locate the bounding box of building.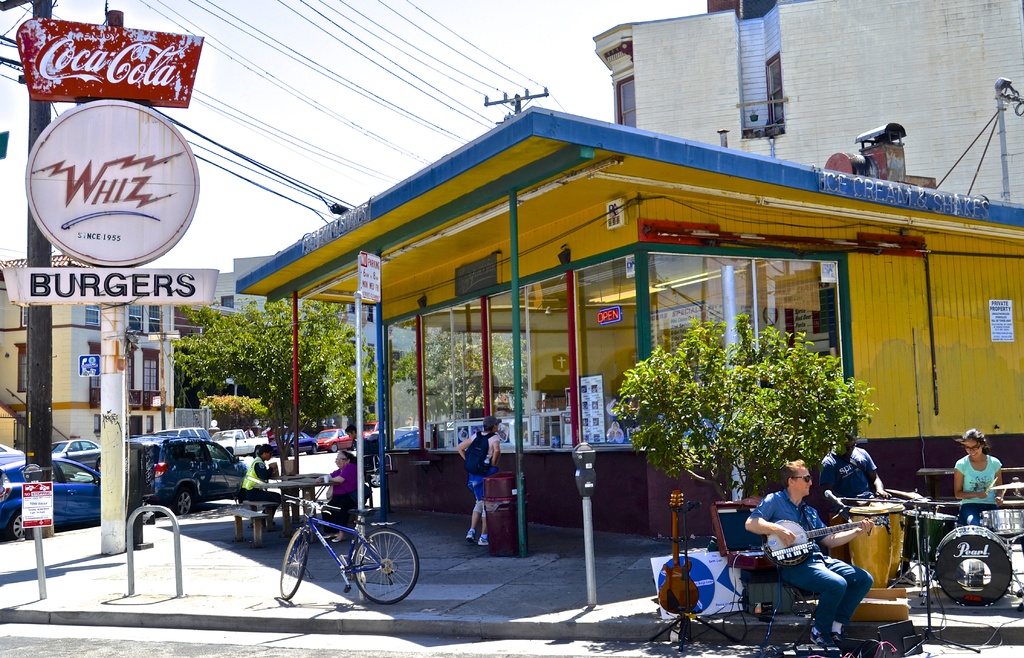
Bounding box: bbox(588, 0, 1023, 202).
